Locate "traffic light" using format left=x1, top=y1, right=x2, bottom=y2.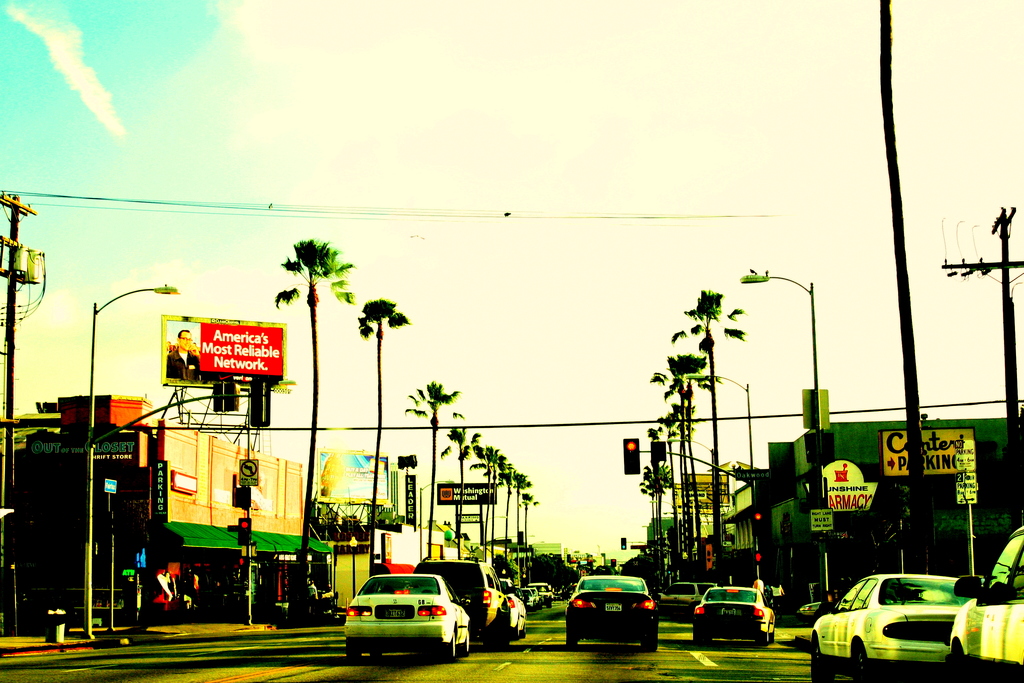
left=750, top=550, right=762, bottom=566.
